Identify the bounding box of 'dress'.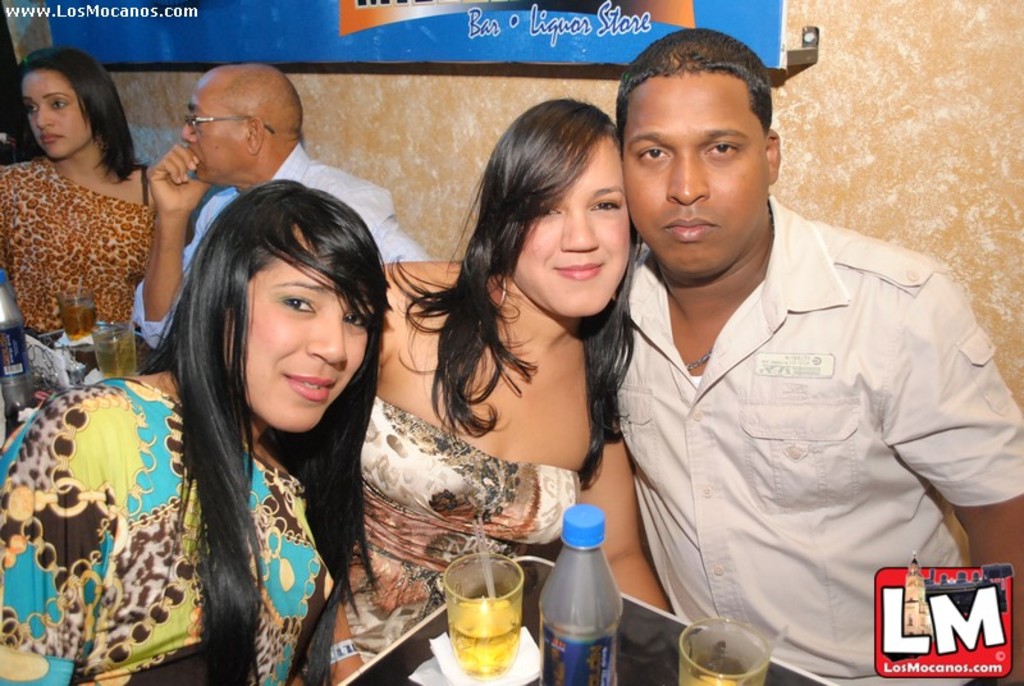
bbox(0, 156, 155, 333).
